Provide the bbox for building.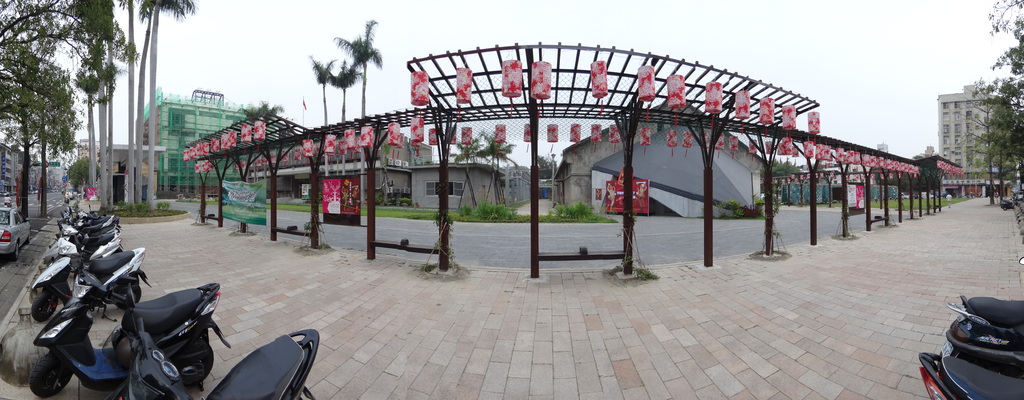
x1=139, y1=86, x2=282, y2=202.
